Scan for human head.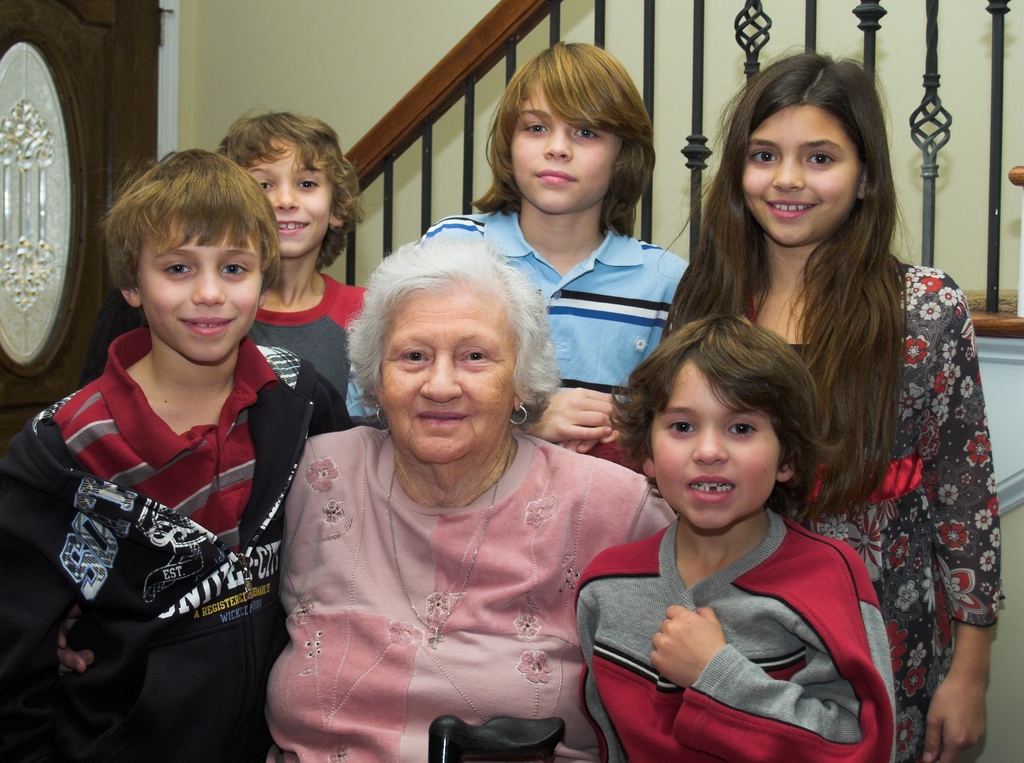
Scan result: Rect(342, 232, 560, 472).
